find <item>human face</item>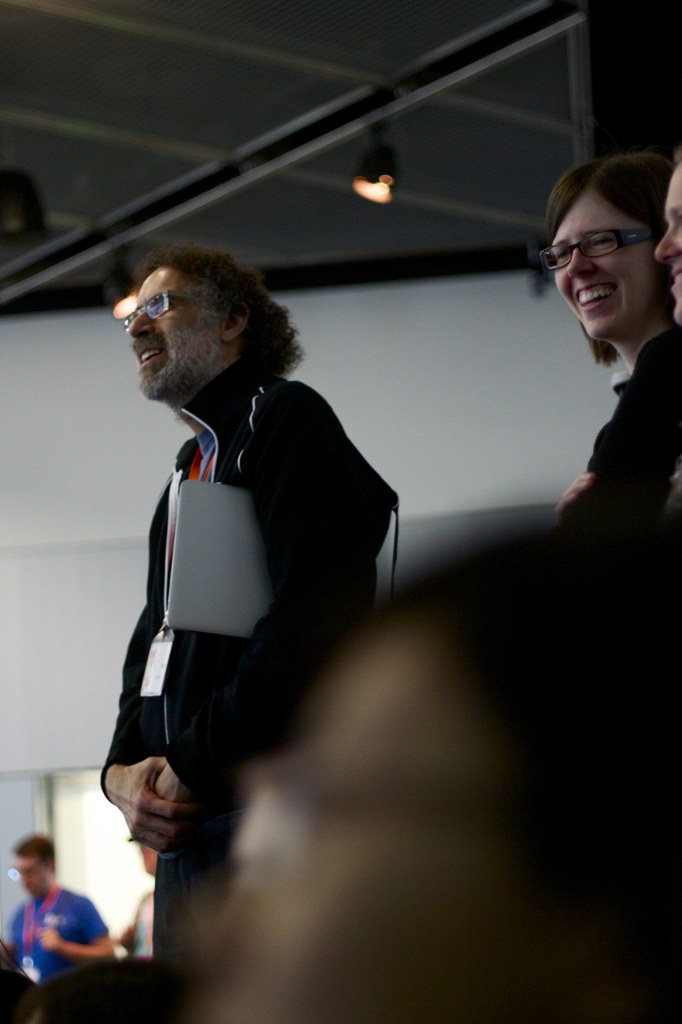
box=[128, 270, 225, 396]
